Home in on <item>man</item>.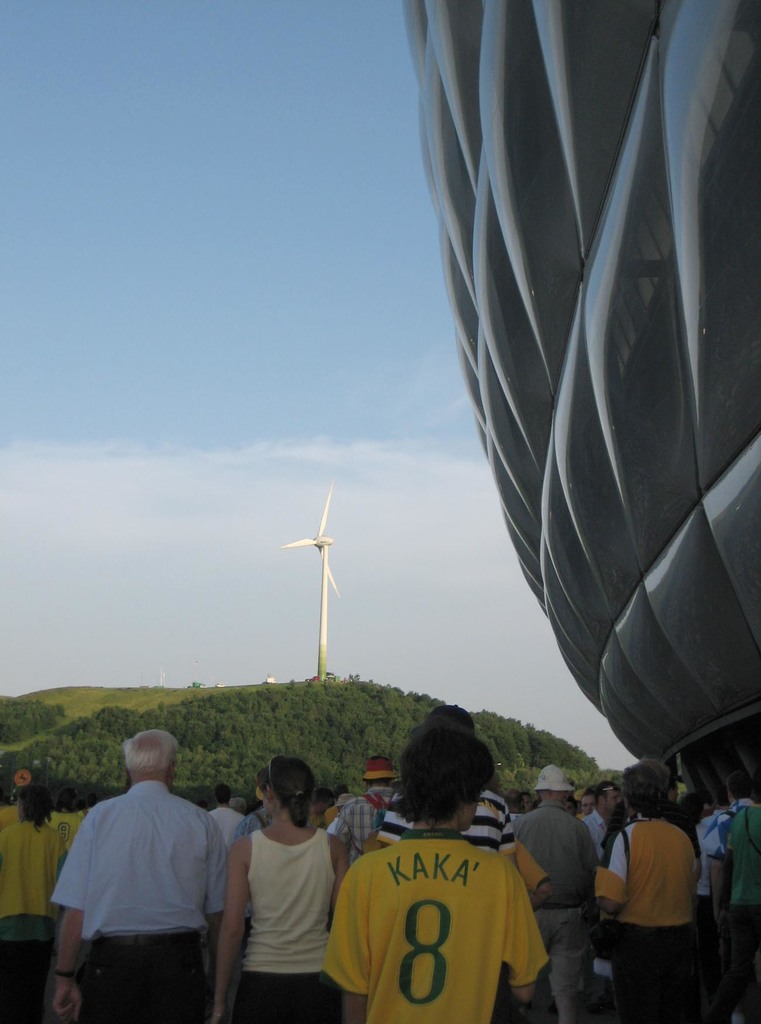
Homed in at (x1=325, y1=725, x2=548, y2=1023).
